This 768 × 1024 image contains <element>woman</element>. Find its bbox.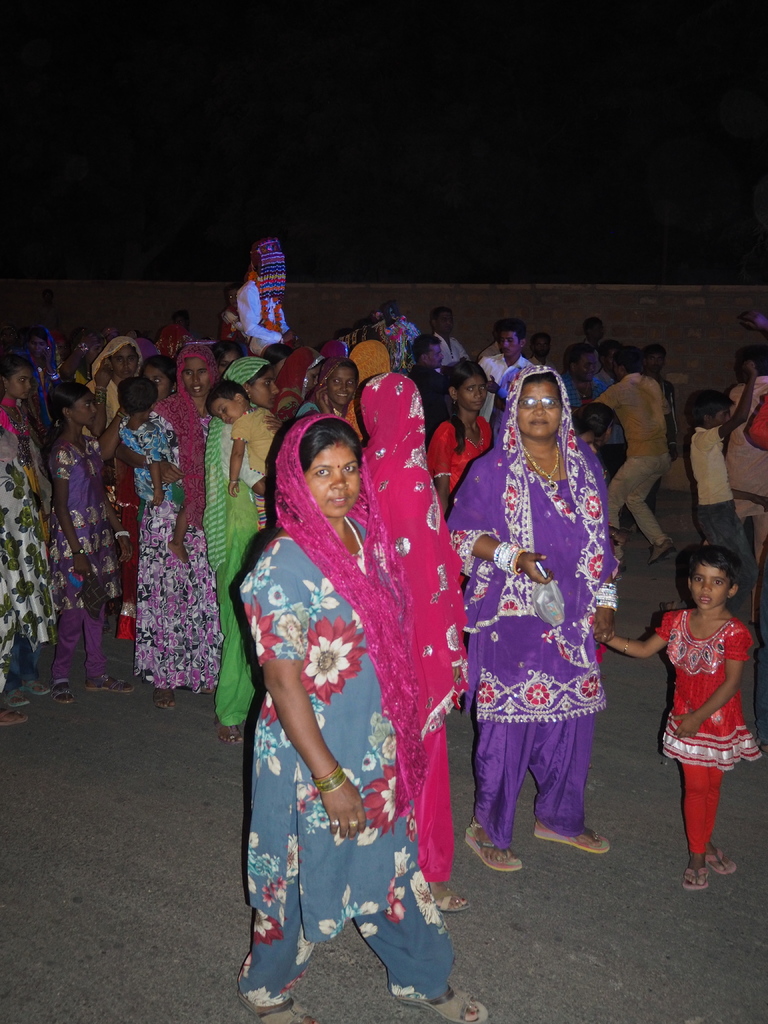
left=61, top=340, right=152, bottom=440.
